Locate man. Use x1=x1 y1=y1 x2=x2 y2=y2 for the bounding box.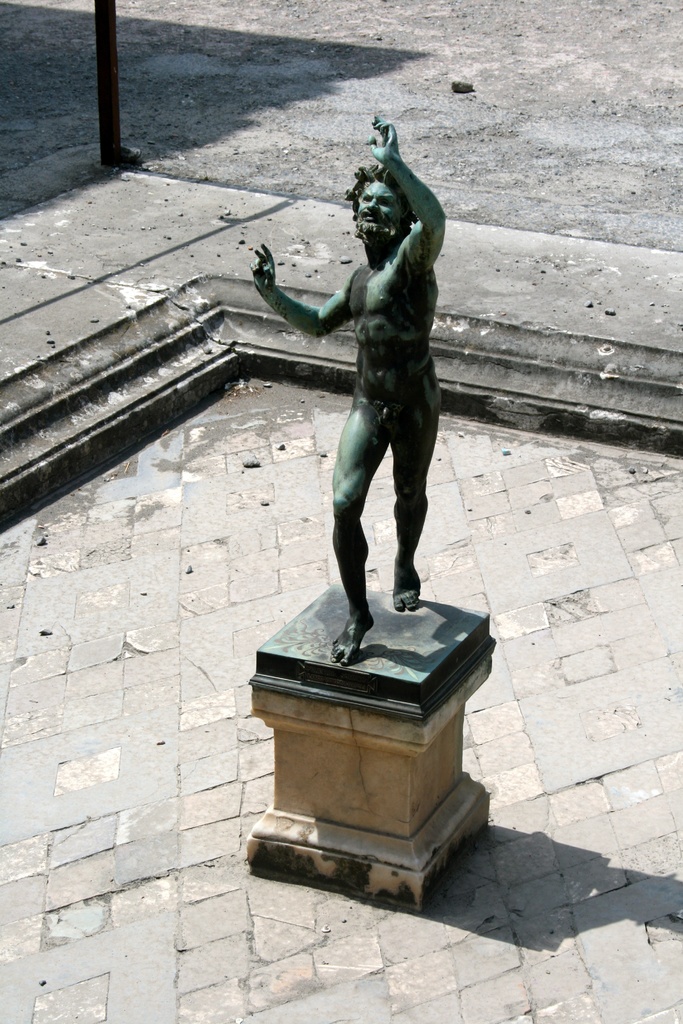
x1=258 y1=140 x2=469 y2=656.
